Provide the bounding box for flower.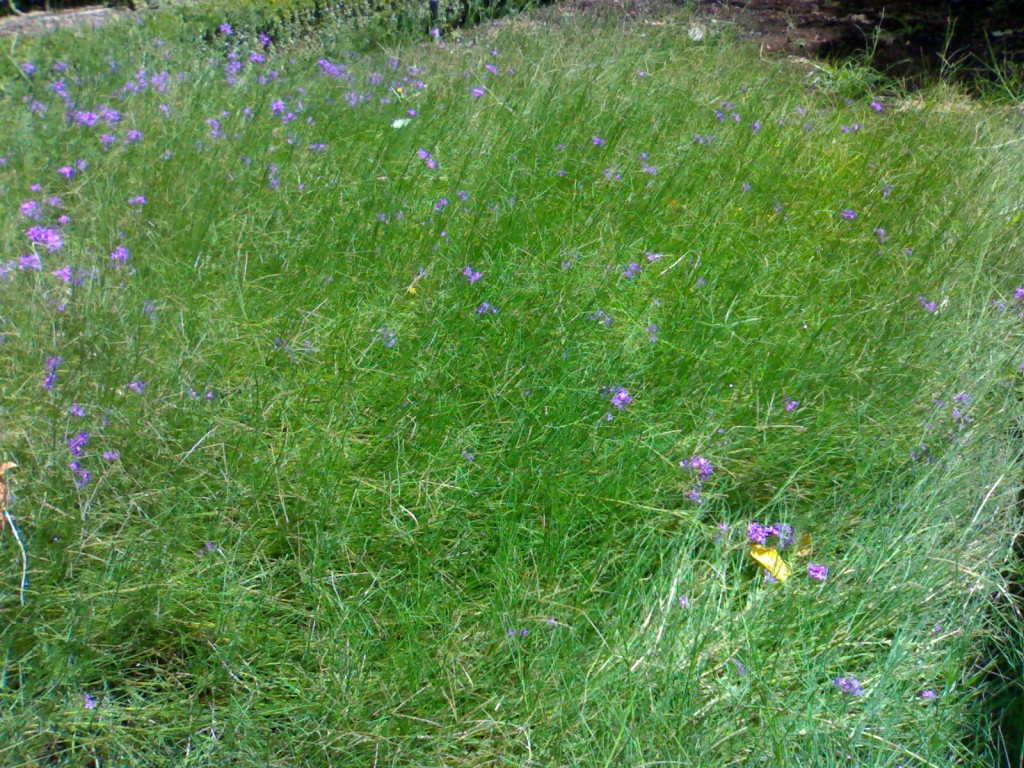
<region>431, 157, 440, 176</region>.
